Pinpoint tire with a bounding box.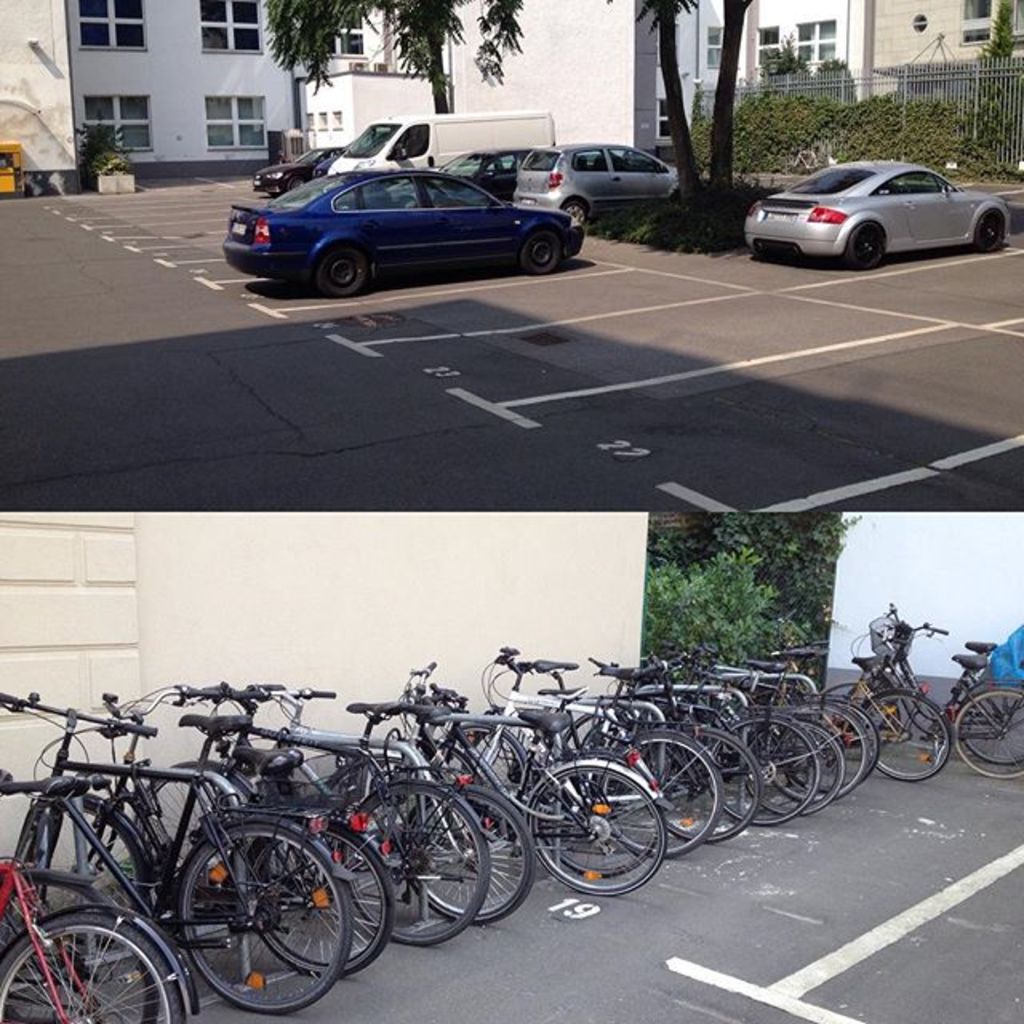
x1=803, y1=701, x2=882, y2=789.
